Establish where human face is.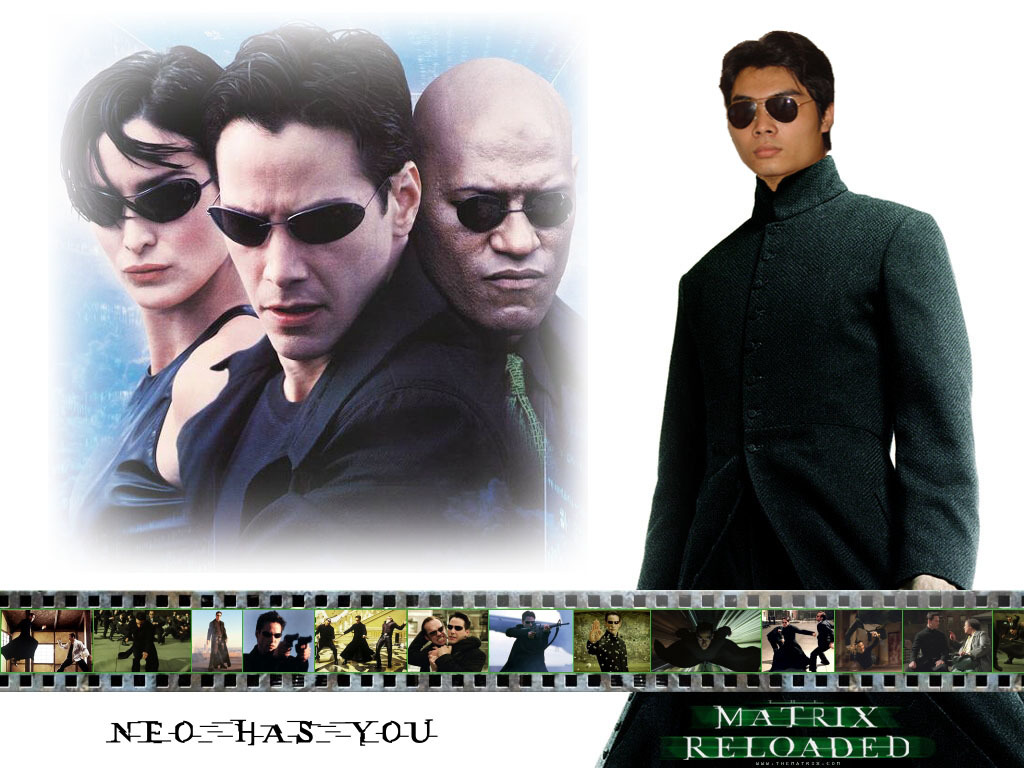
Established at region(412, 89, 578, 336).
